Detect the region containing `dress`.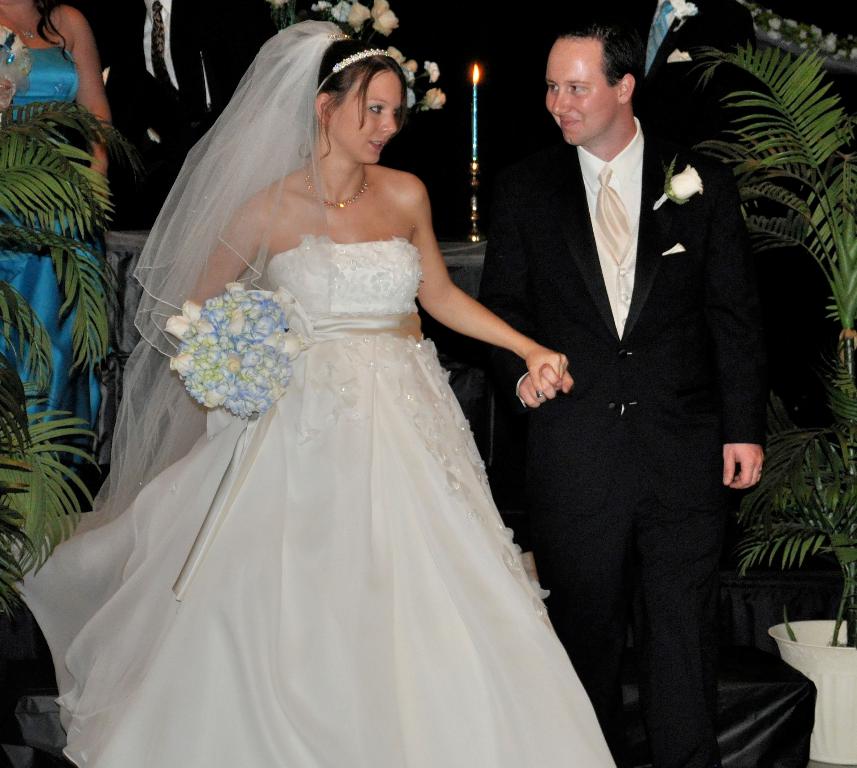
[left=0, top=46, right=108, bottom=473].
